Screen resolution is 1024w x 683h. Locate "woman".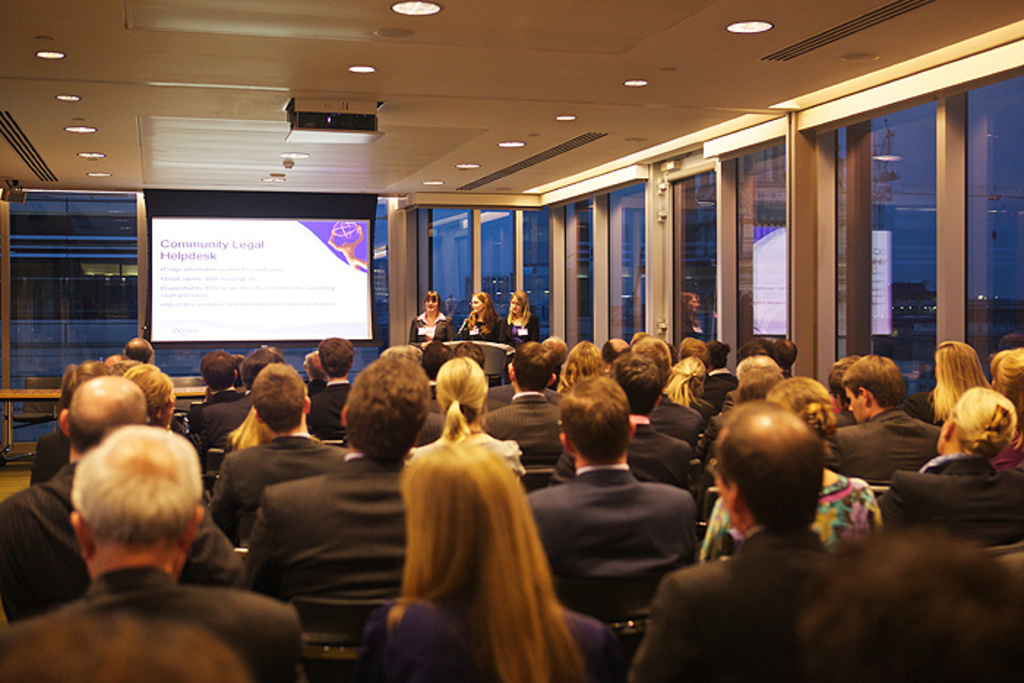
(455,291,503,341).
